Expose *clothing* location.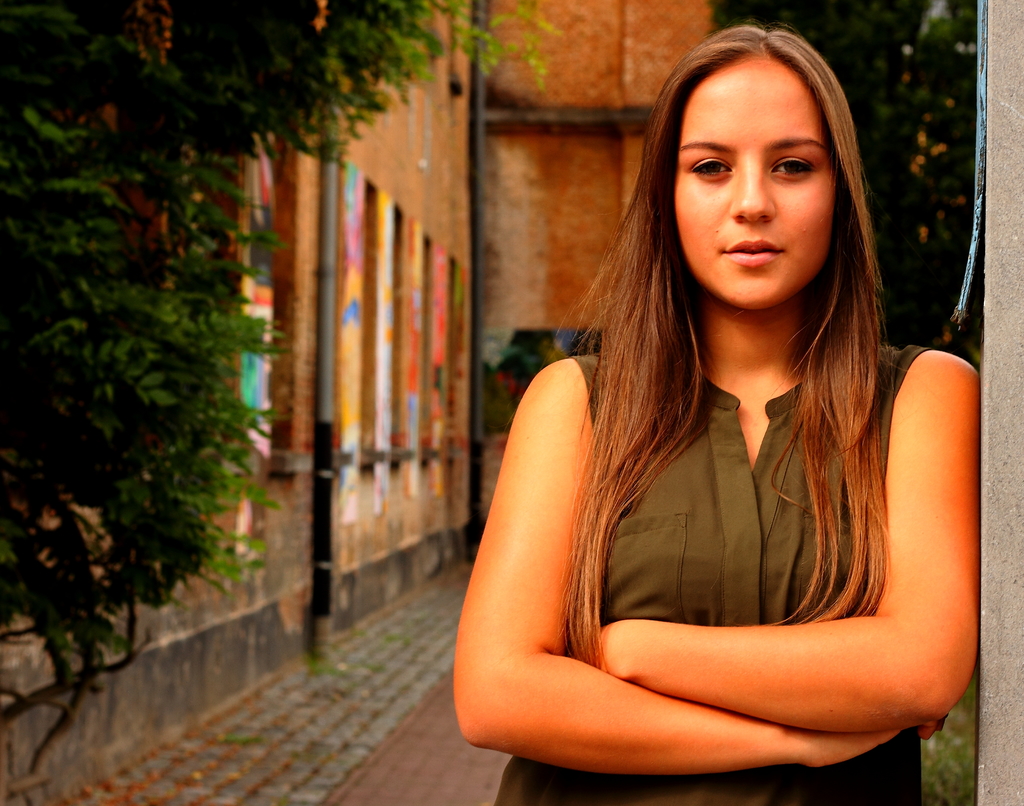
Exposed at (463,358,931,764).
